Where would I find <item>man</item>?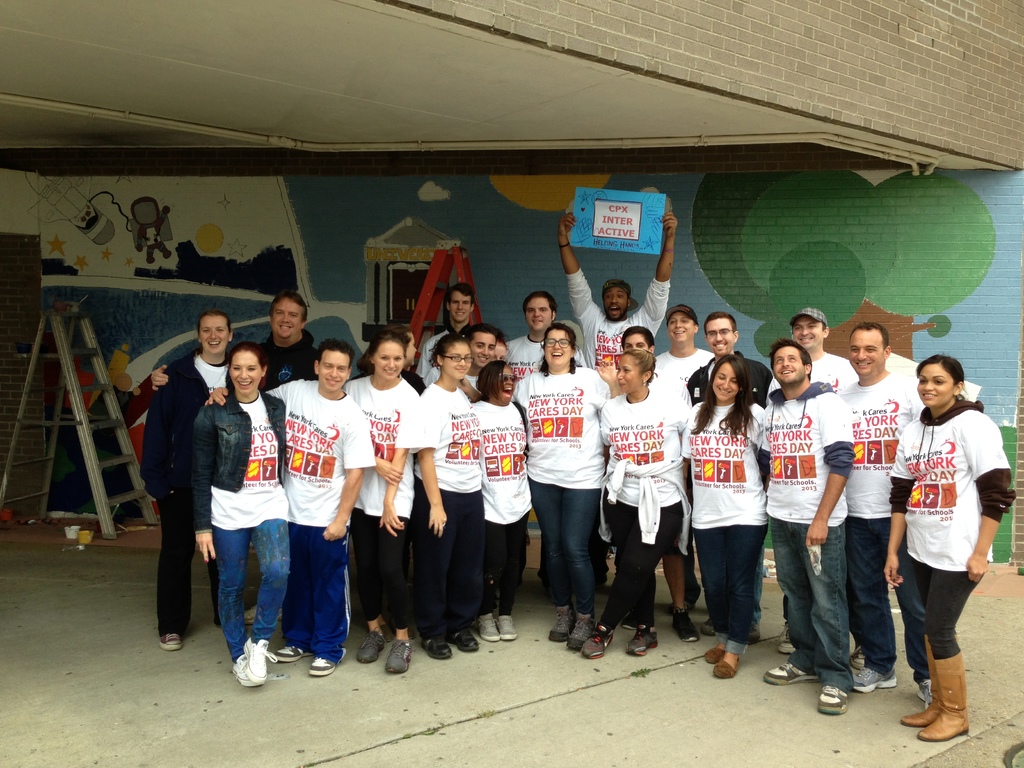
At [557, 212, 680, 369].
